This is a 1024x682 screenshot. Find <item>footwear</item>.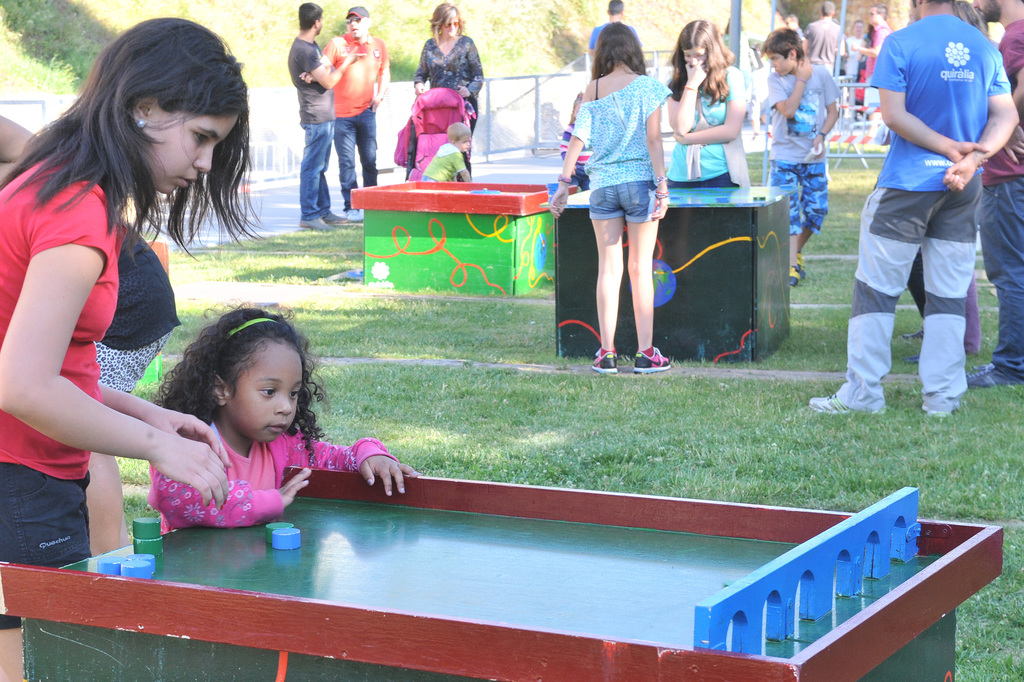
Bounding box: x1=350 y1=204 x2=360 y2=219.
